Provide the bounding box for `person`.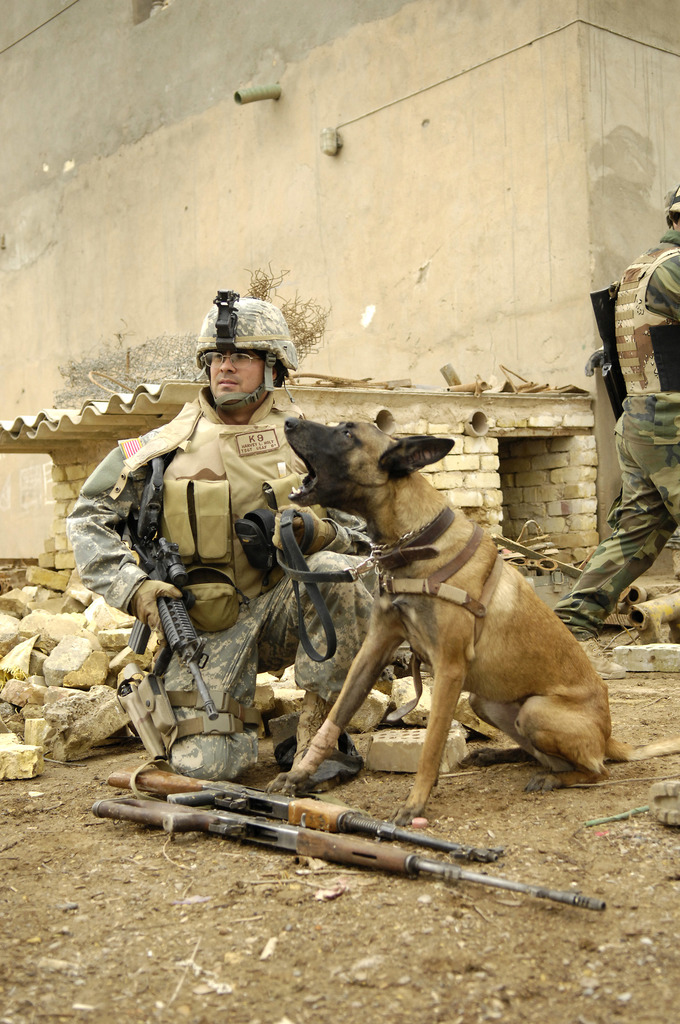
{"x1": 546, "y1": 188, "x2": 679, "y2": 640}.
